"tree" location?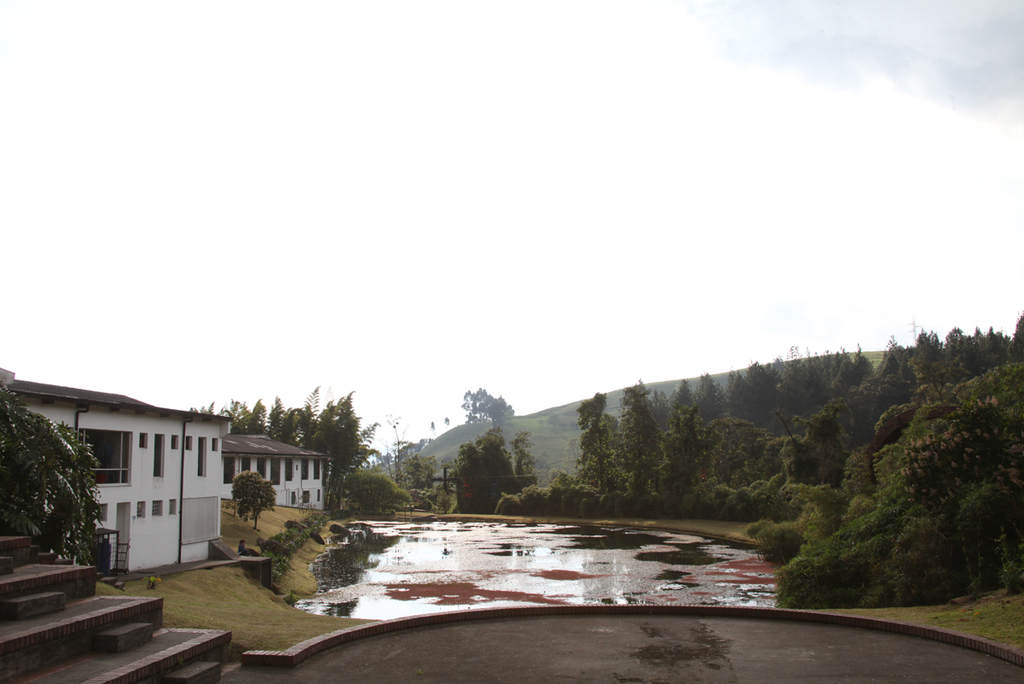
<region>773, 345, 1004, 610</region>
